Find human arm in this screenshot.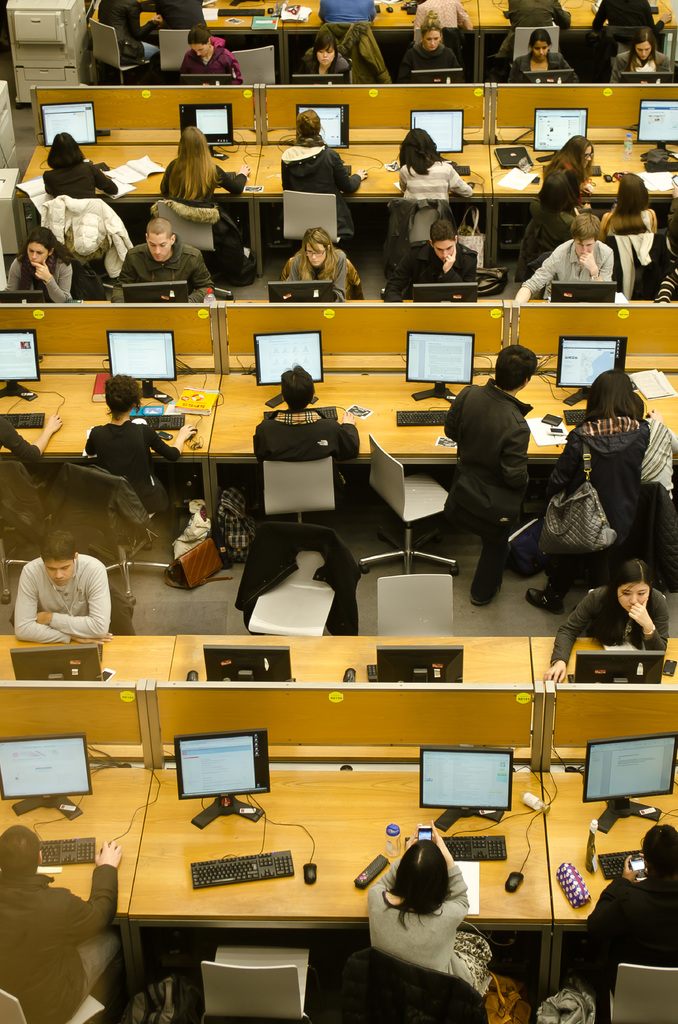
The bounding box for human arm is <bbox>579, 246, 620, 281</bbox>.
